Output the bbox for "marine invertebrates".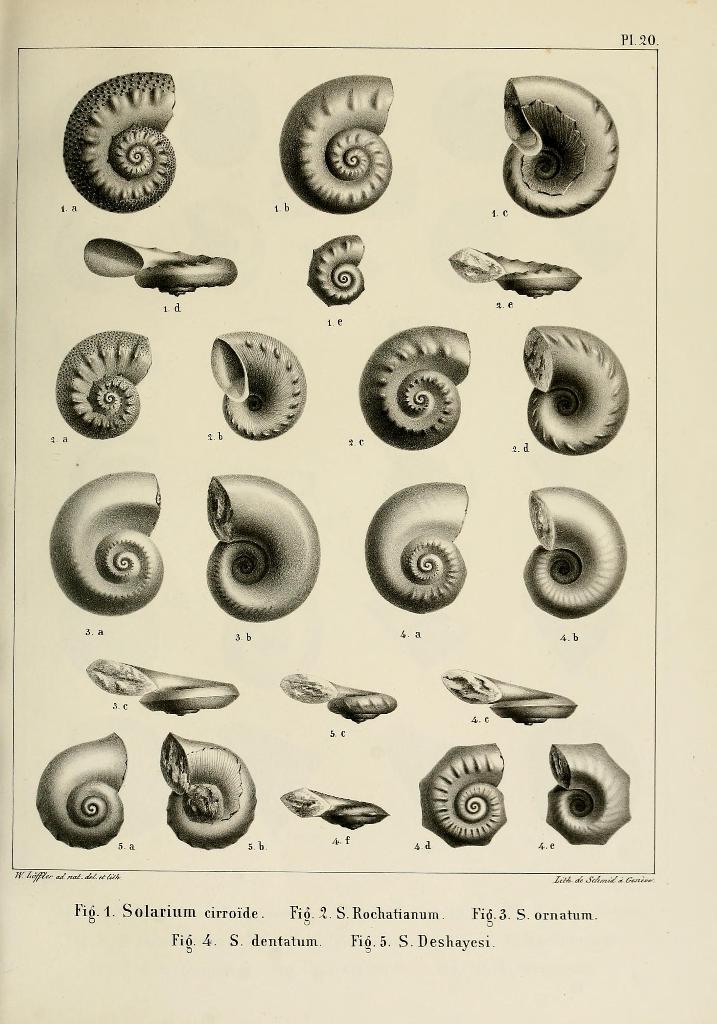
(280,61,404,217).
